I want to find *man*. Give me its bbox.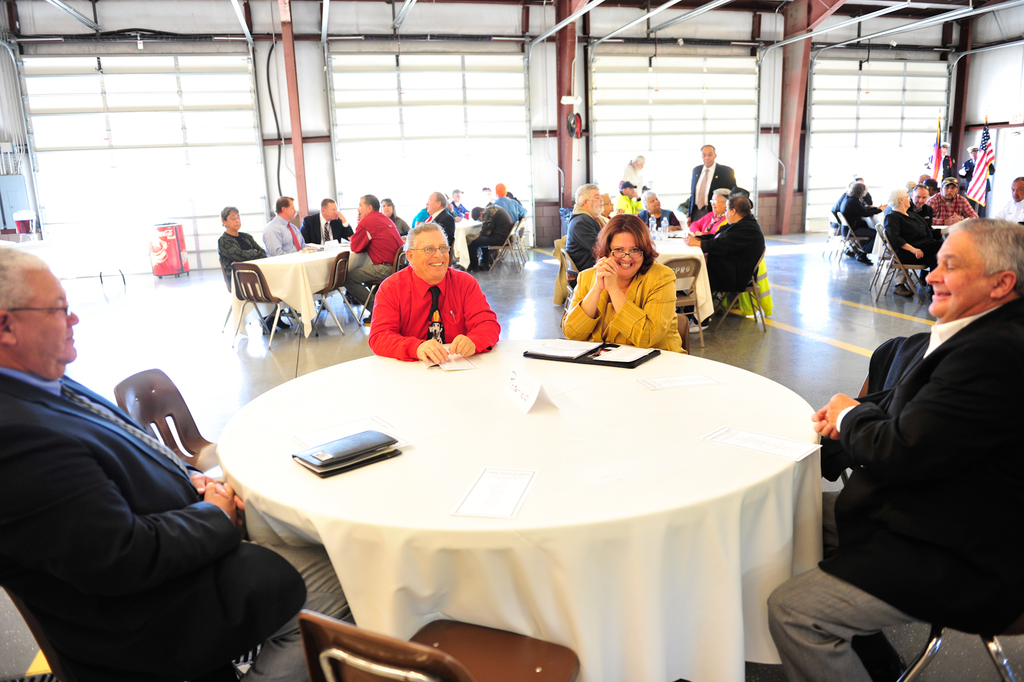
(x1=683, y1=141, x2=740, y2=219).
